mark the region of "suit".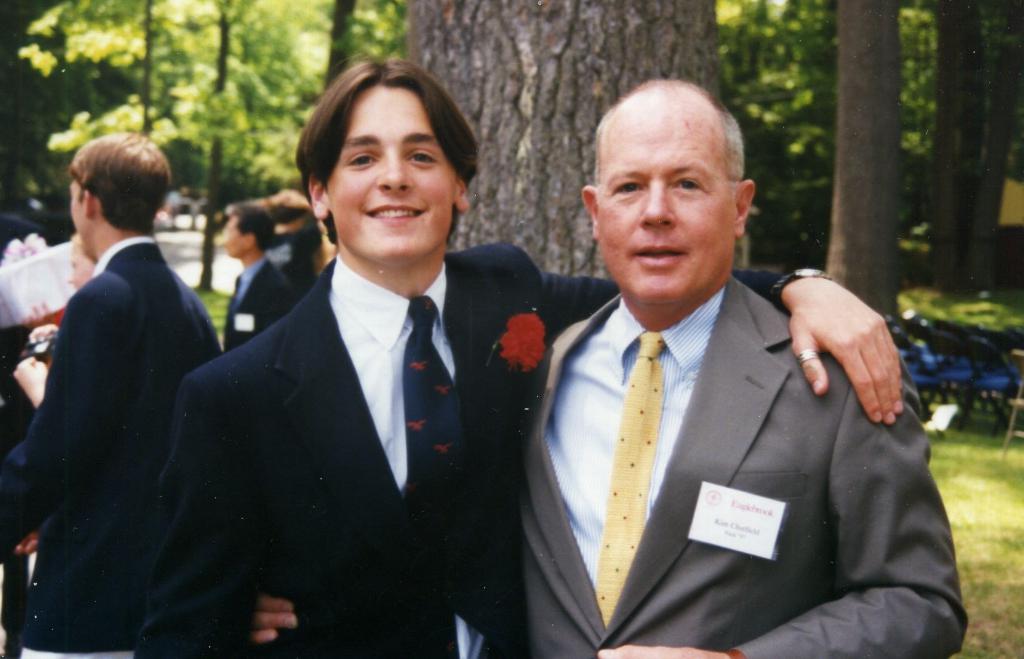
Region: Rect(136, 244, 790, 658).
